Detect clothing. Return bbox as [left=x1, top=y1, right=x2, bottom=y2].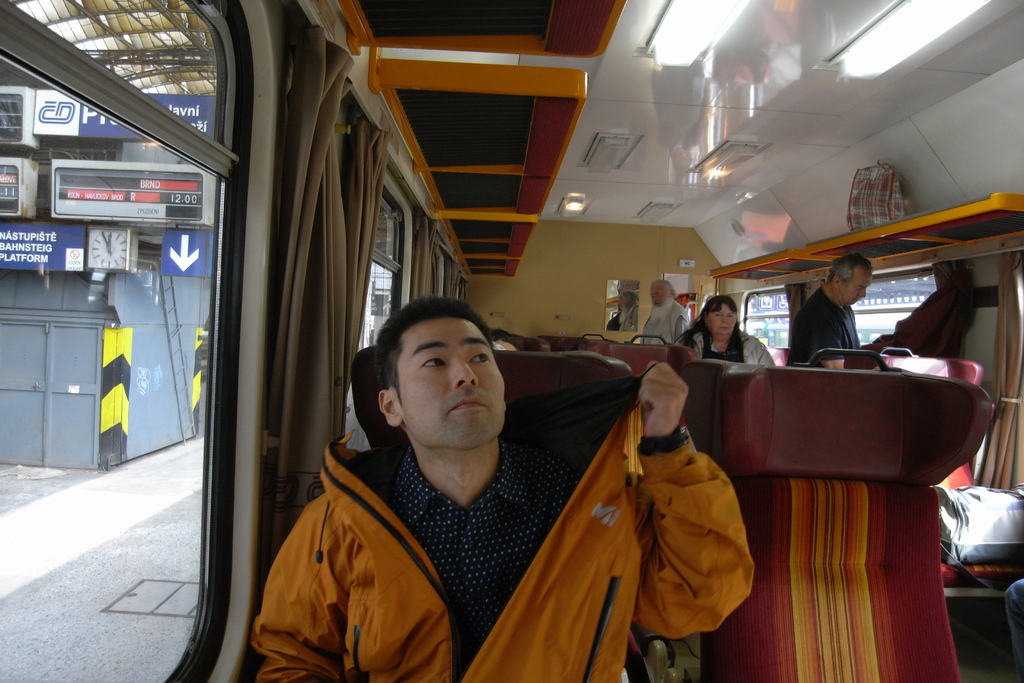
[left=257, top=367, right=653, bottom=682].
